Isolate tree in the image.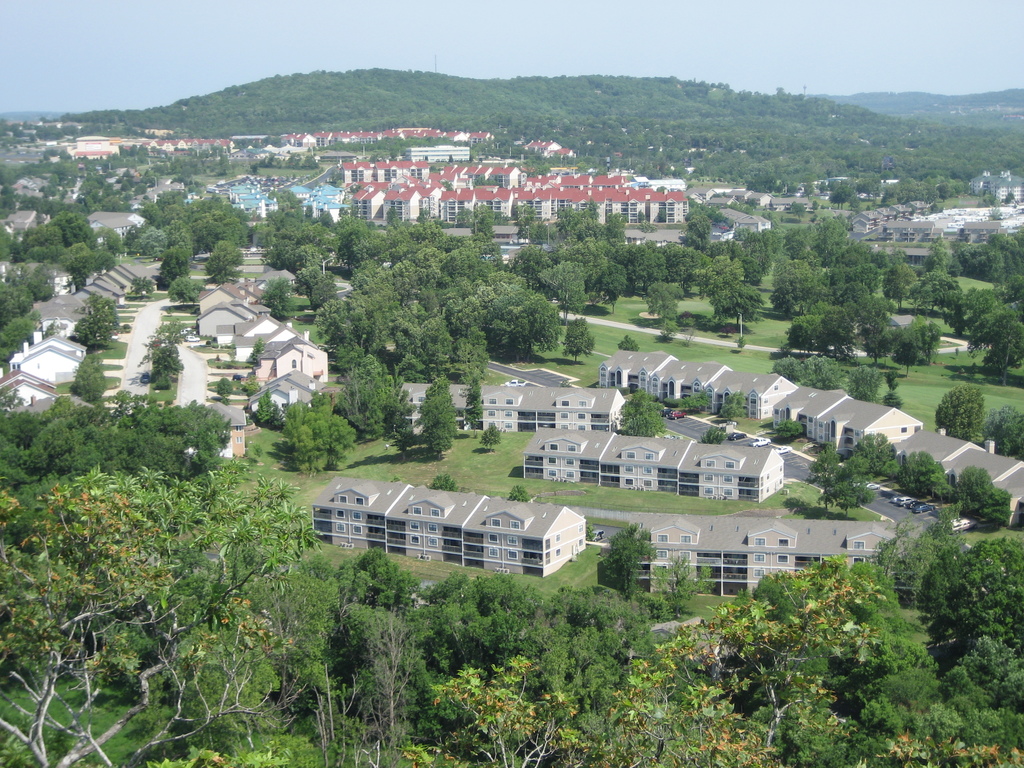
Isolated region: (63,291,120,339).
